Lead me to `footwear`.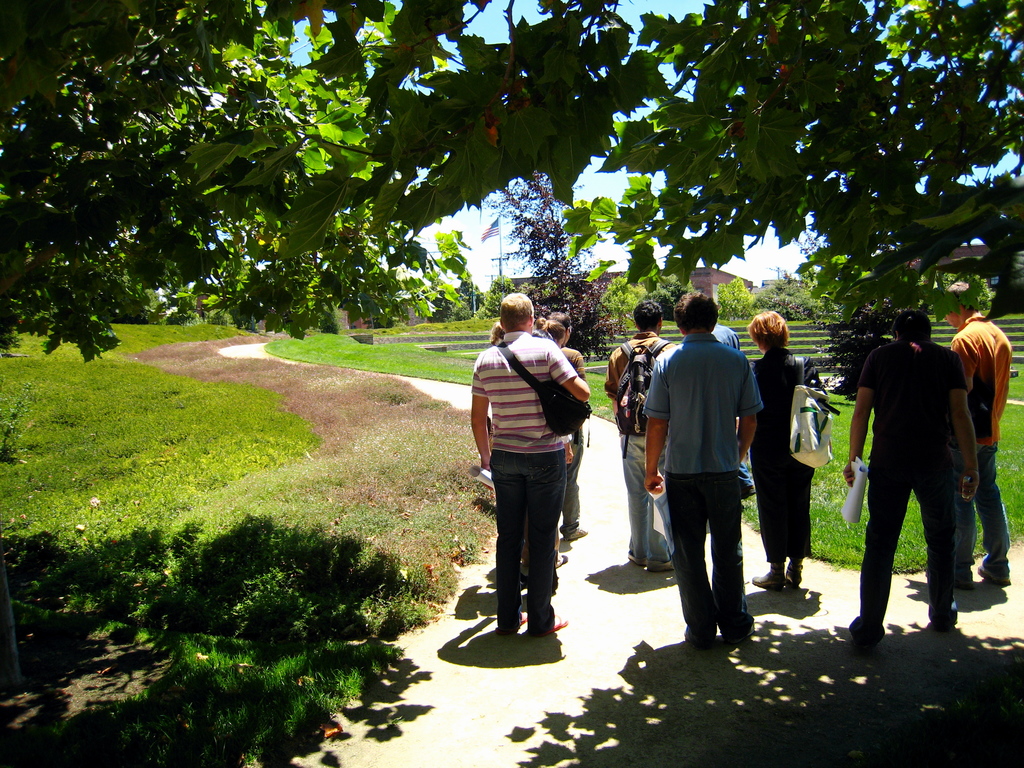
Lead to 721, 621, 758, 646.
